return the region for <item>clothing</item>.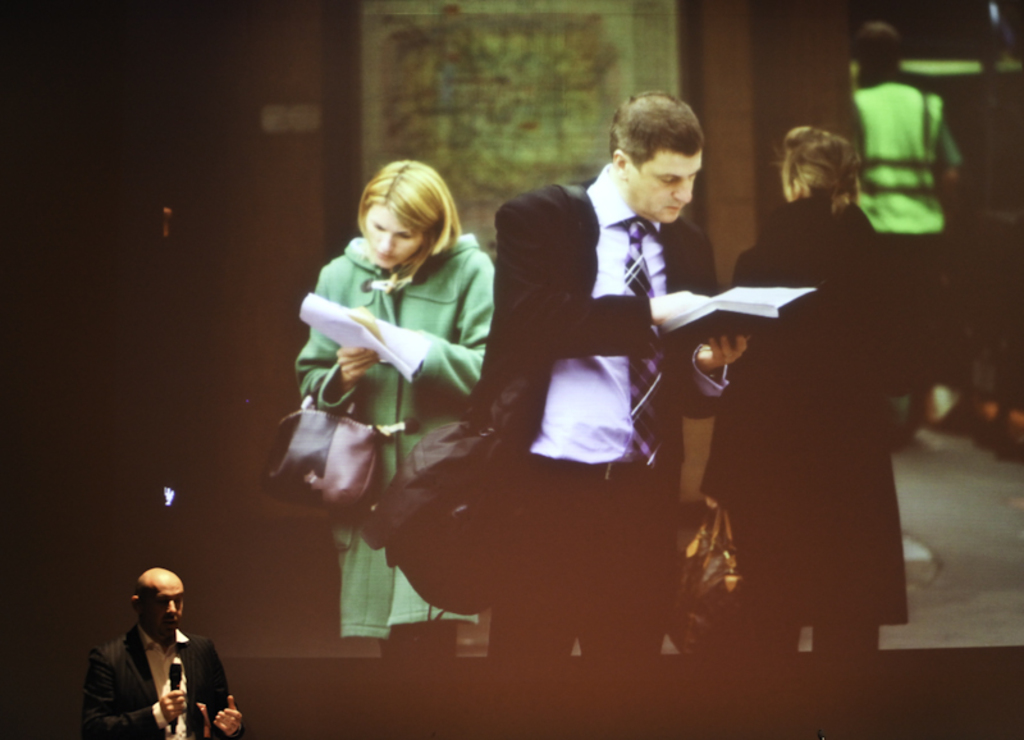
x1=294 y1=232 x2=488 y2=657.
